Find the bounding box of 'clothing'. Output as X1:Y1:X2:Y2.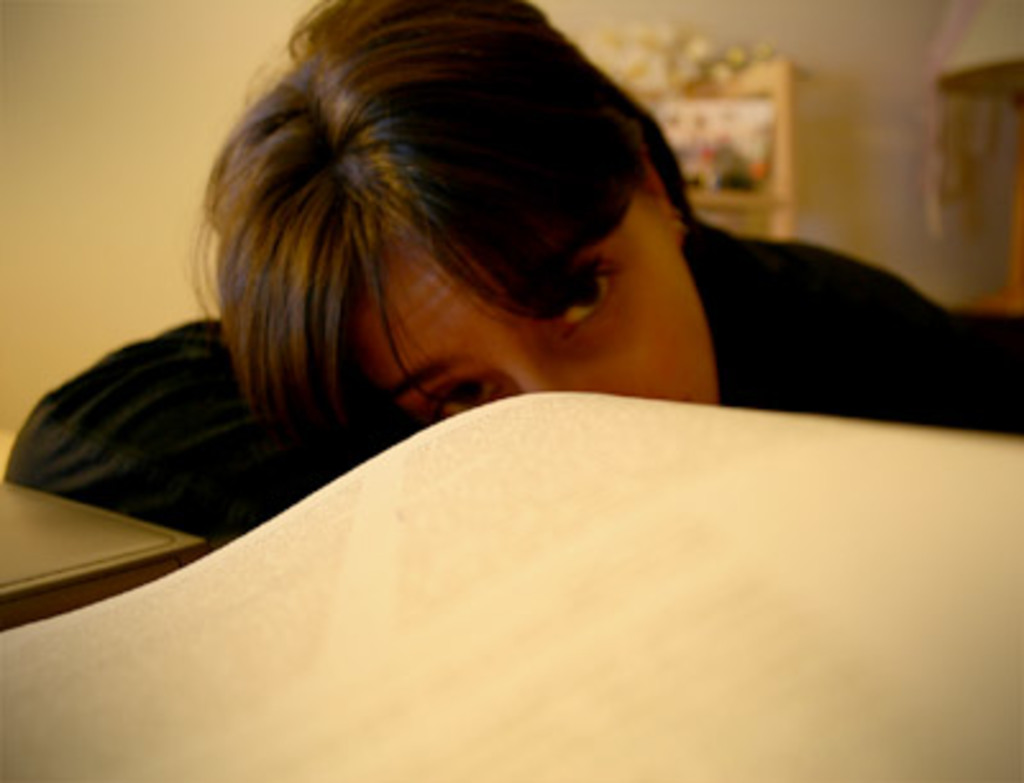
5:215:1021:545.
